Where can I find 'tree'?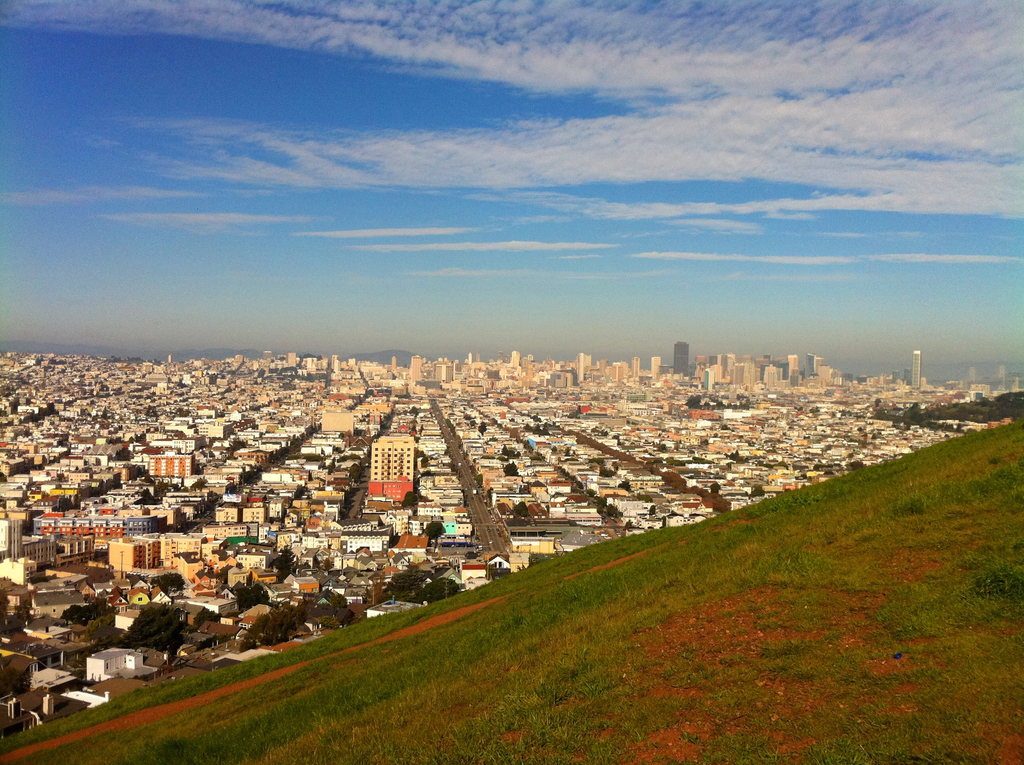
You can find it at 111 598 180 652.
